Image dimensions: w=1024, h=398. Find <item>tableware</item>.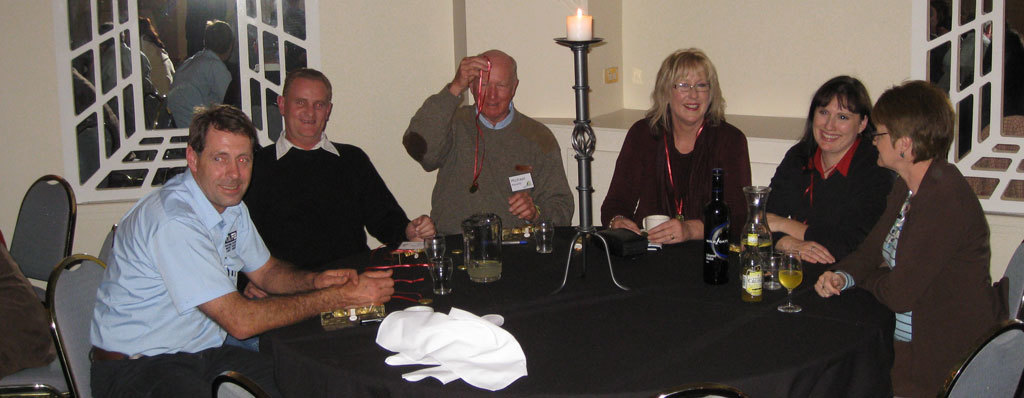
crop(423, 233, 446, 265).
